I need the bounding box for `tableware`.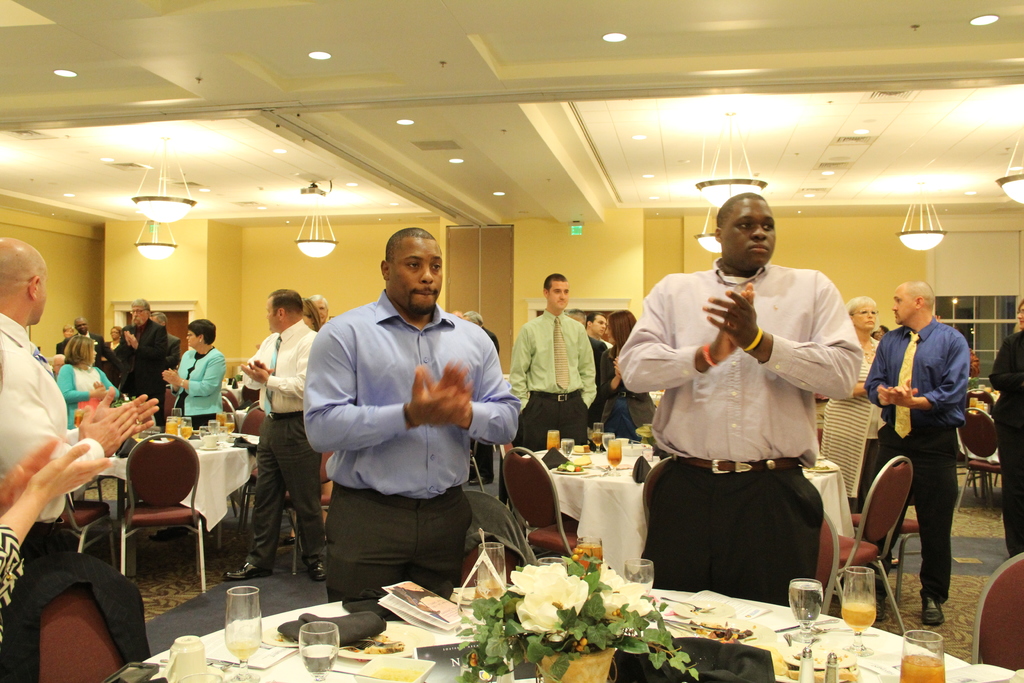
Here it is: bbox=(542, 446, 567, 470).
